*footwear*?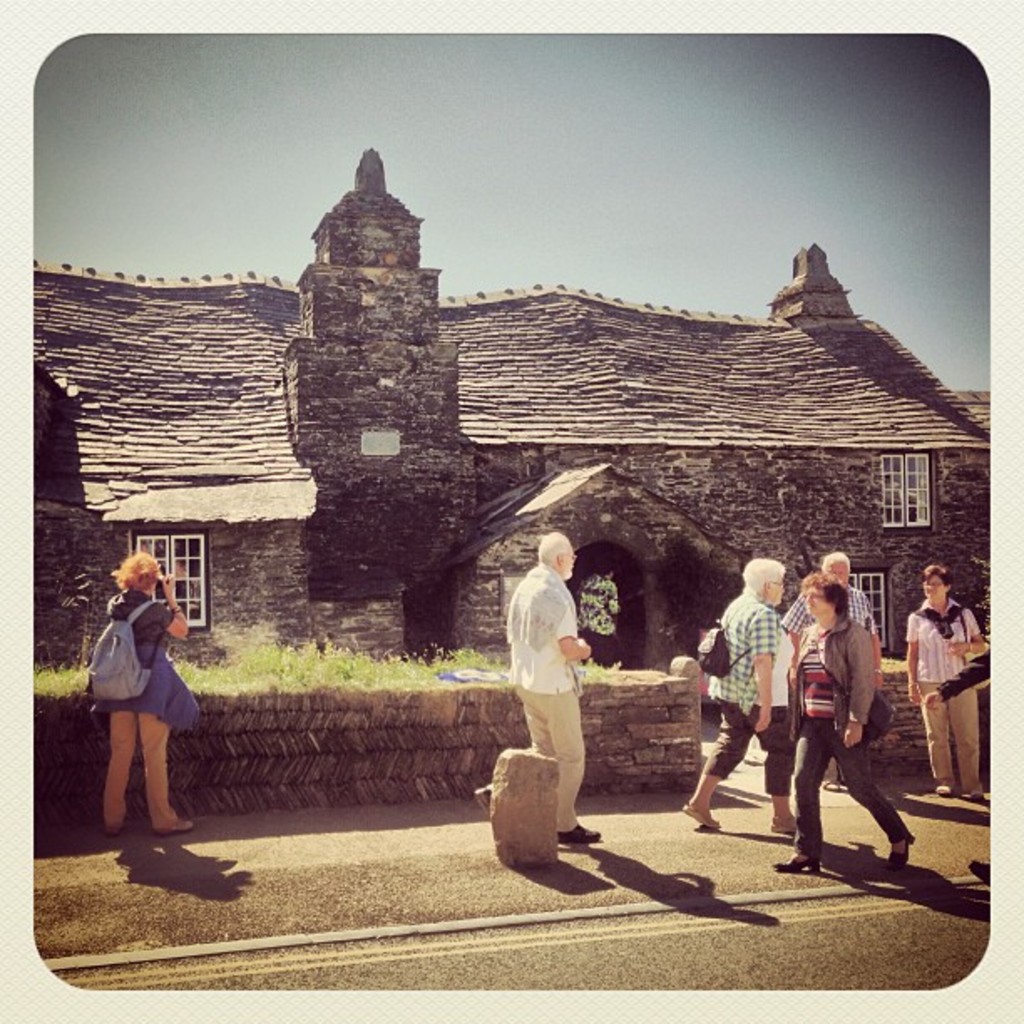
detection(475, 788, 492, 815)
